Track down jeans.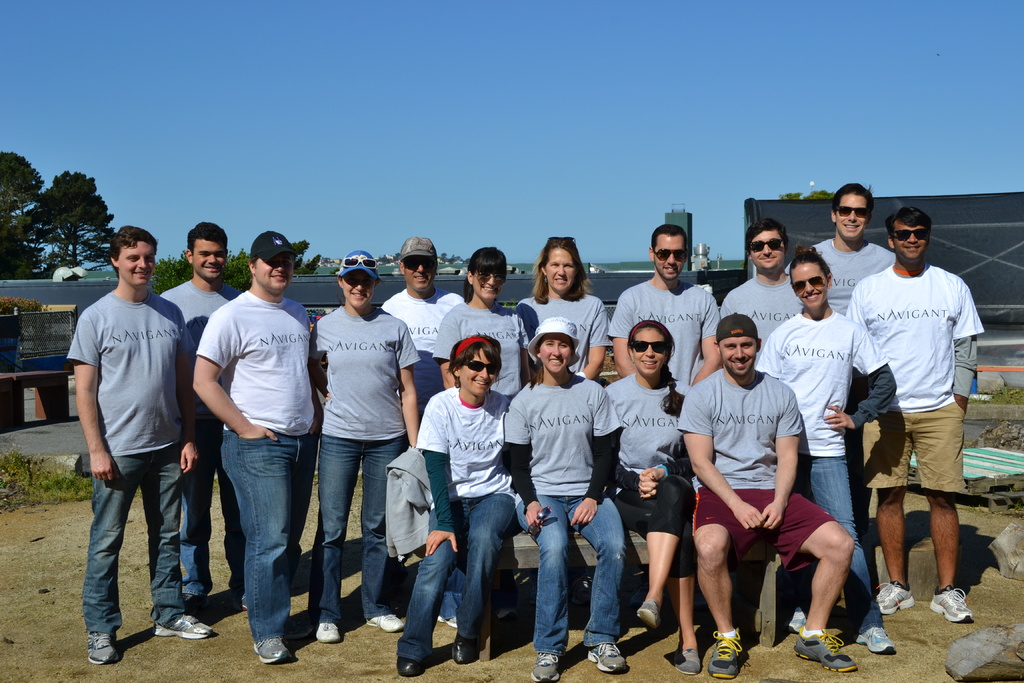
Tracked to x1=220 y1=428 x2=316 y2=642.
